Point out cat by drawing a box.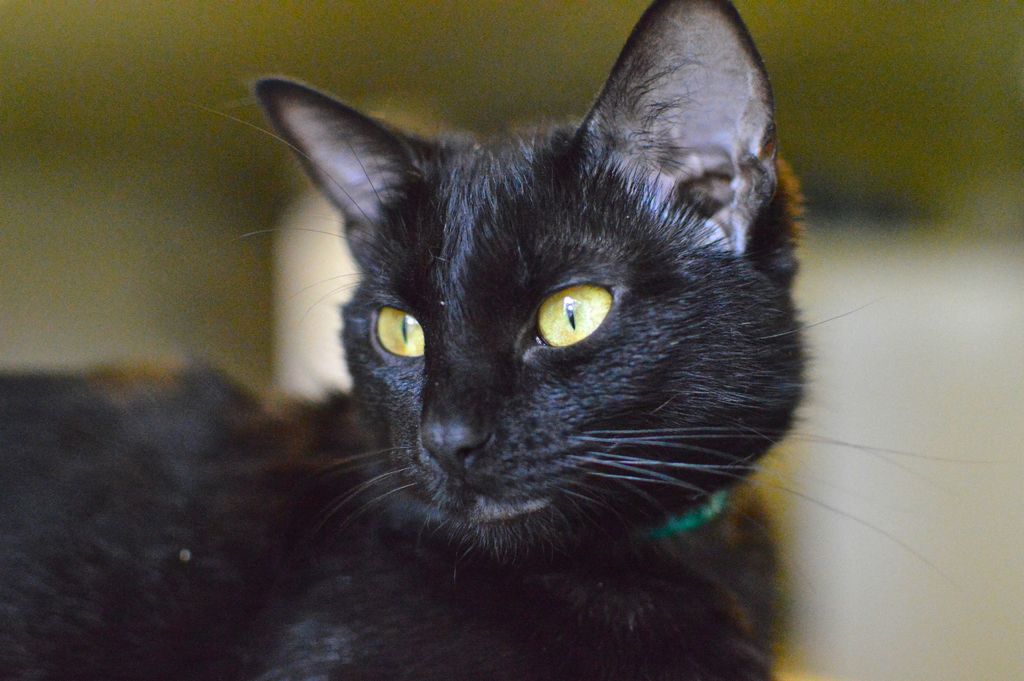
0/0/1018/680.
